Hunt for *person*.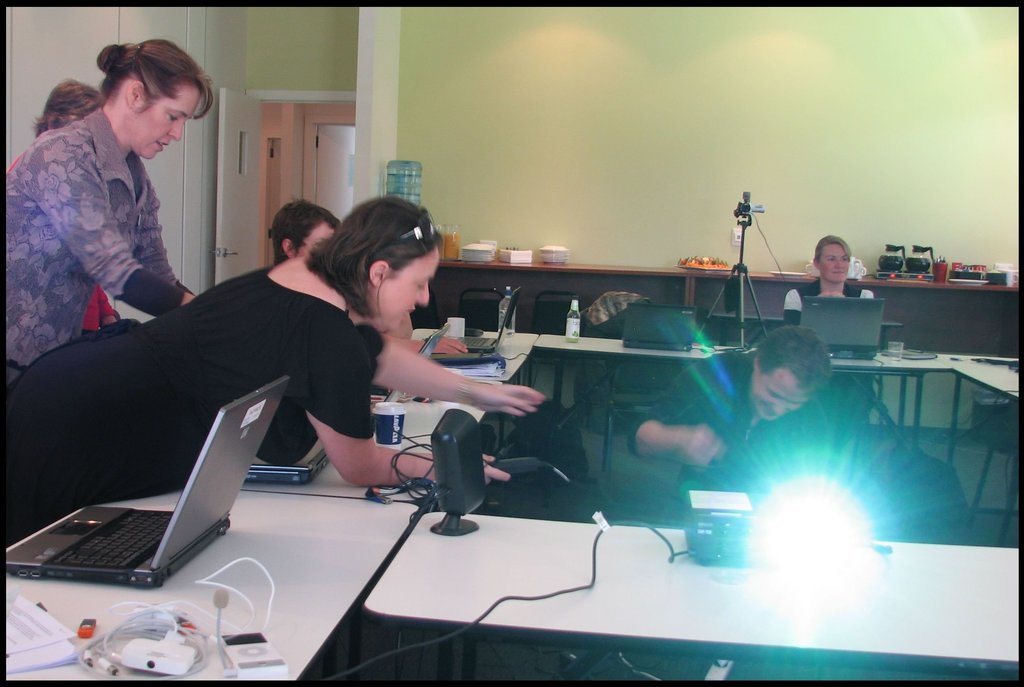
Hunted down at <box>33,76,124,329</box>.
